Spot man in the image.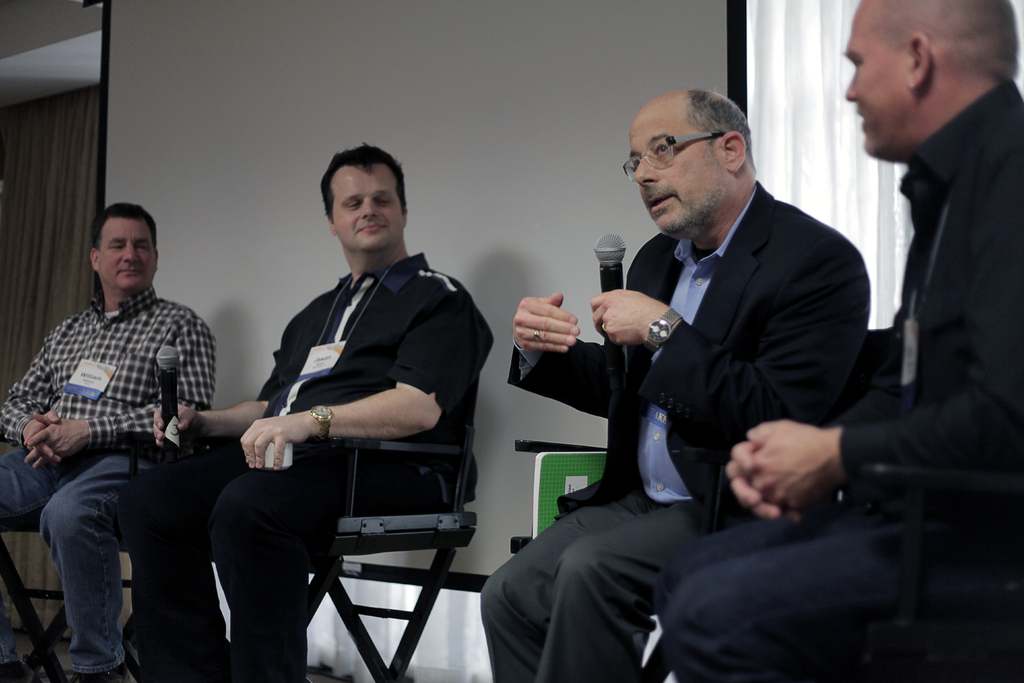
man found at crop(11, 201, 216, 661).
